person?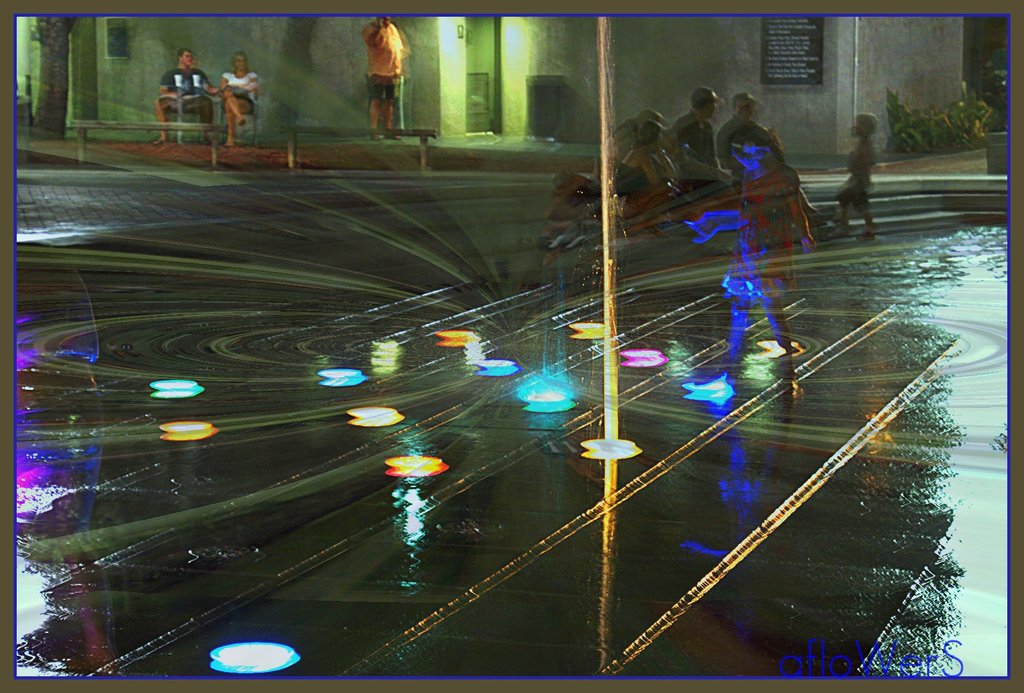
l=716, t=90, r=820, b=219
